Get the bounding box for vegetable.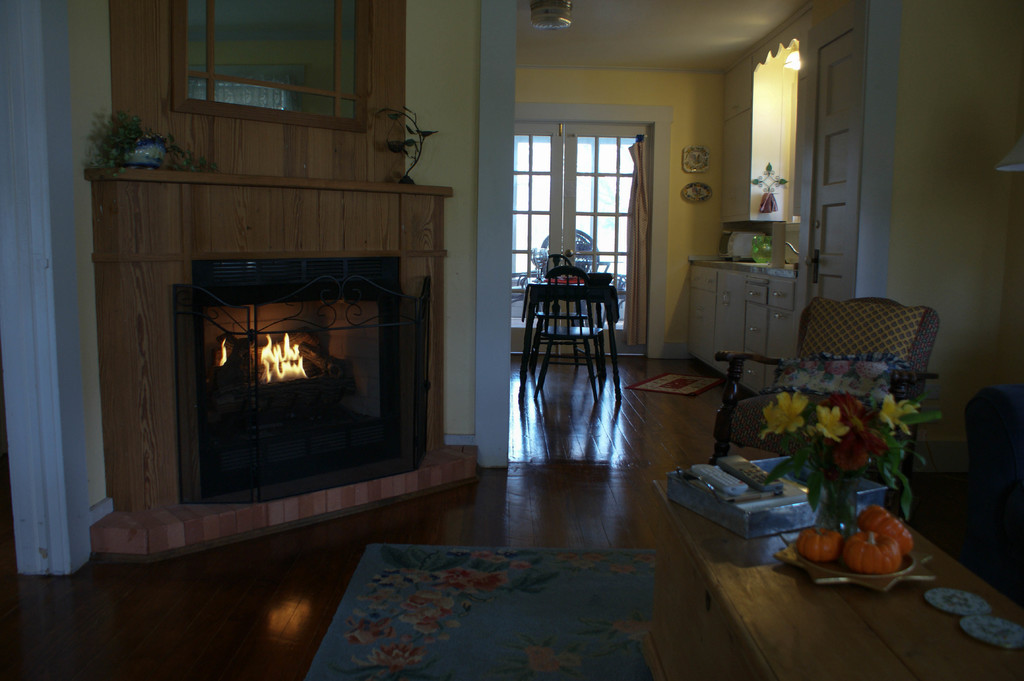
bbox(798, 525, 840, 556).
